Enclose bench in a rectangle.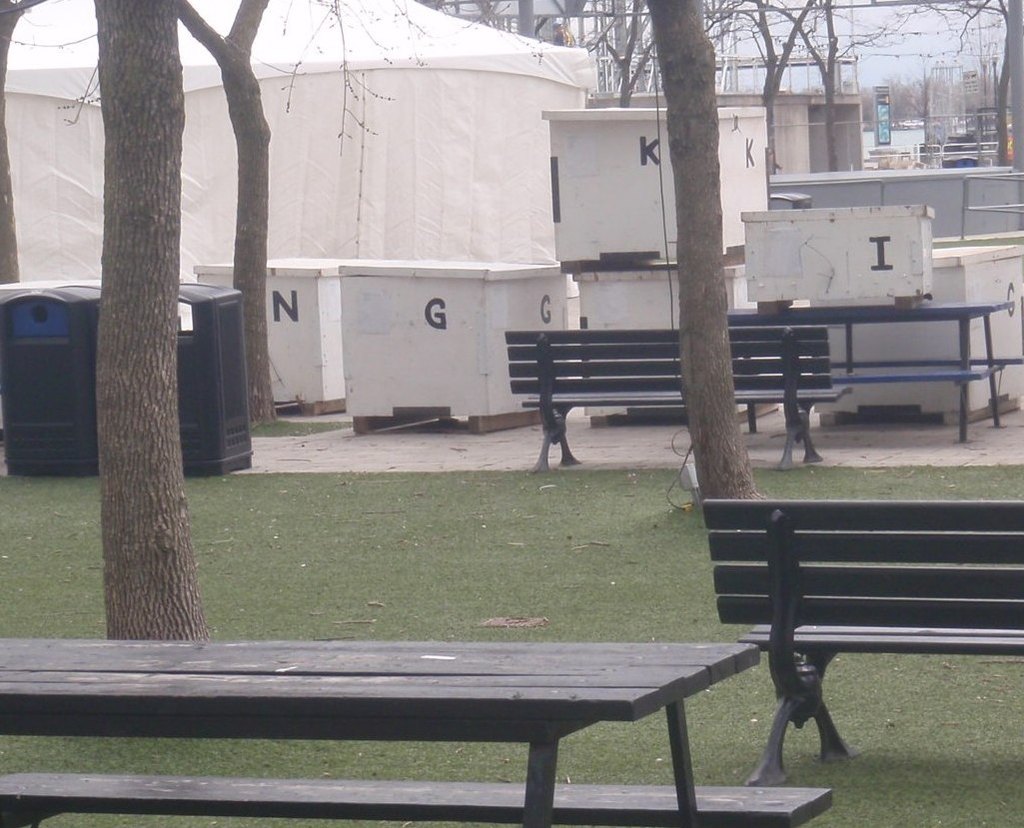
bbox=(713, 296, 1022, 443).
